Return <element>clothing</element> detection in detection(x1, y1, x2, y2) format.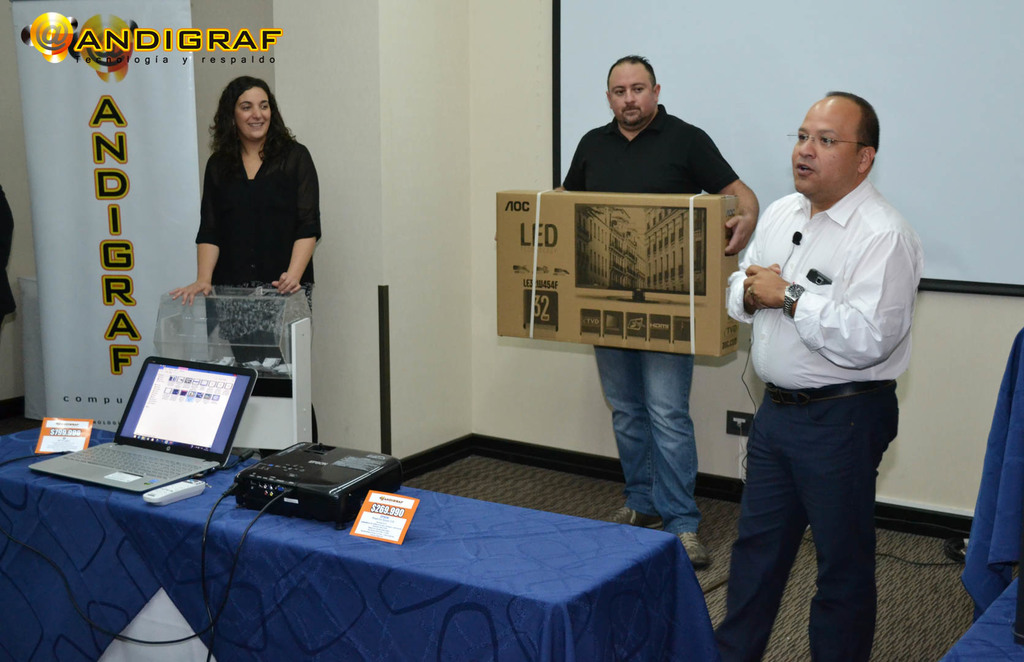
detection(723, 181, 909, 395).
